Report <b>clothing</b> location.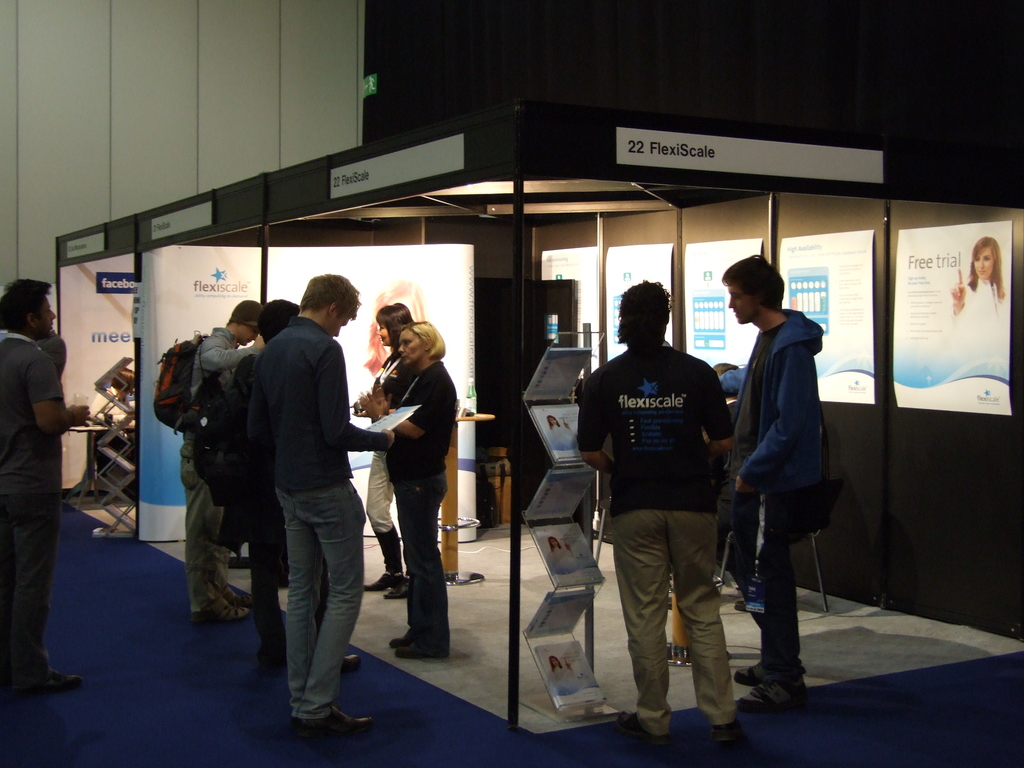
Report: (244,316,364,717).
